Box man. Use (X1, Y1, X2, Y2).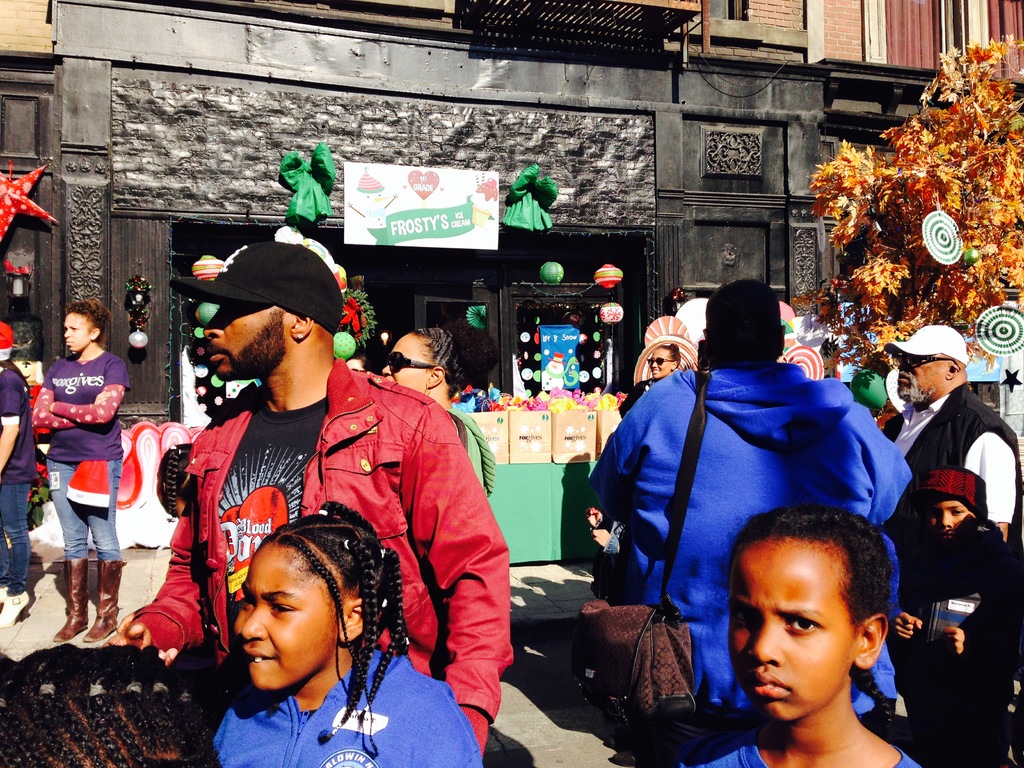
(862, 316, 1023, 539).
